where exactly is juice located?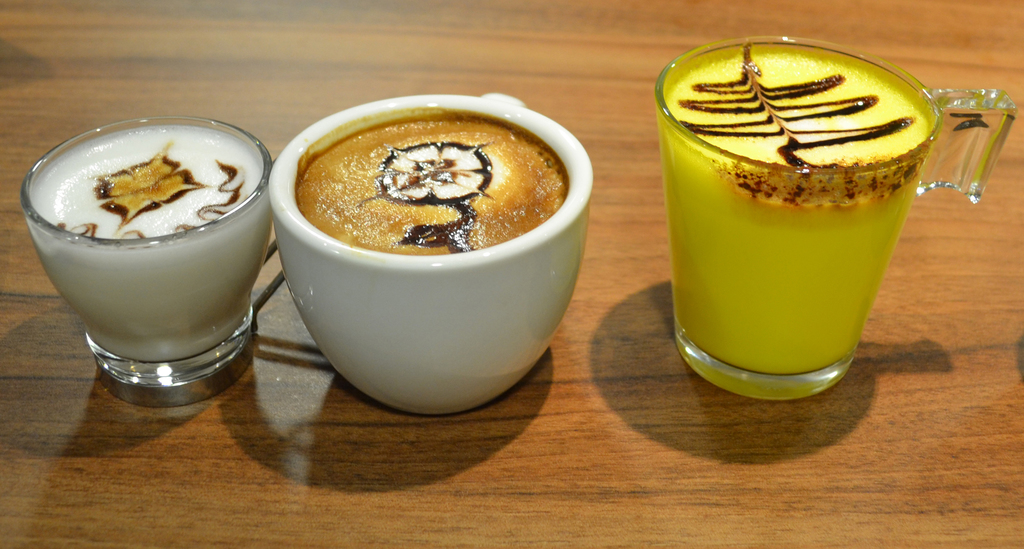
Its bounding box is <box>656,22,954,382</box>.
